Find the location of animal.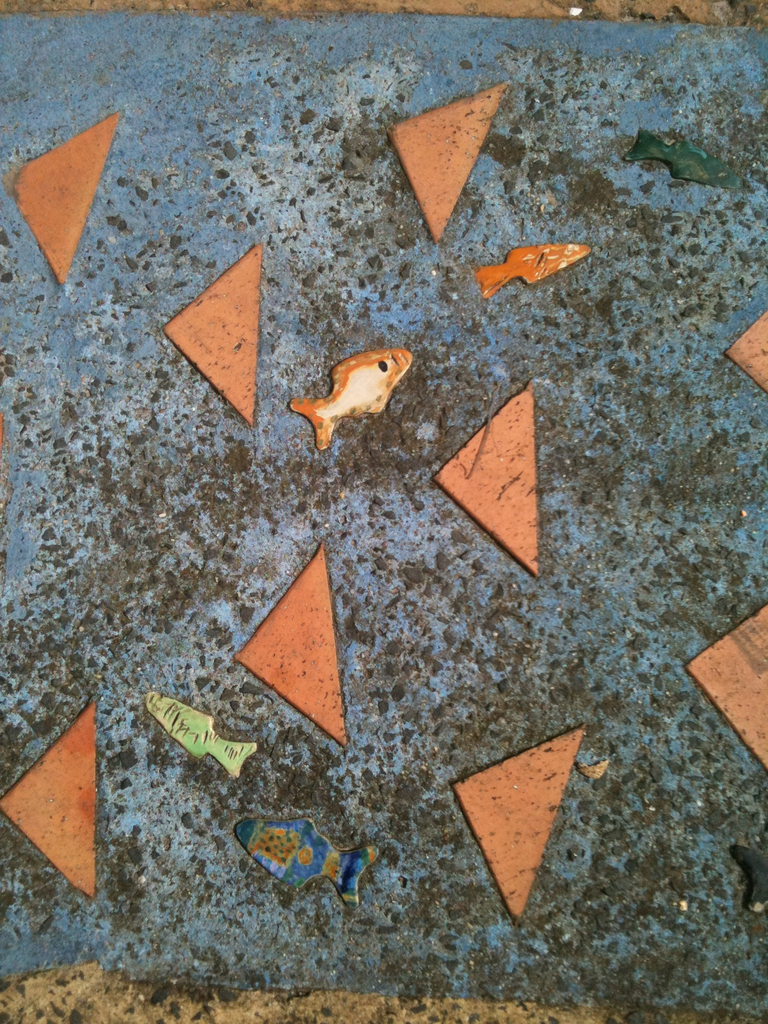
Location: <bbox>477, 248, 589, 293</bbox>.
